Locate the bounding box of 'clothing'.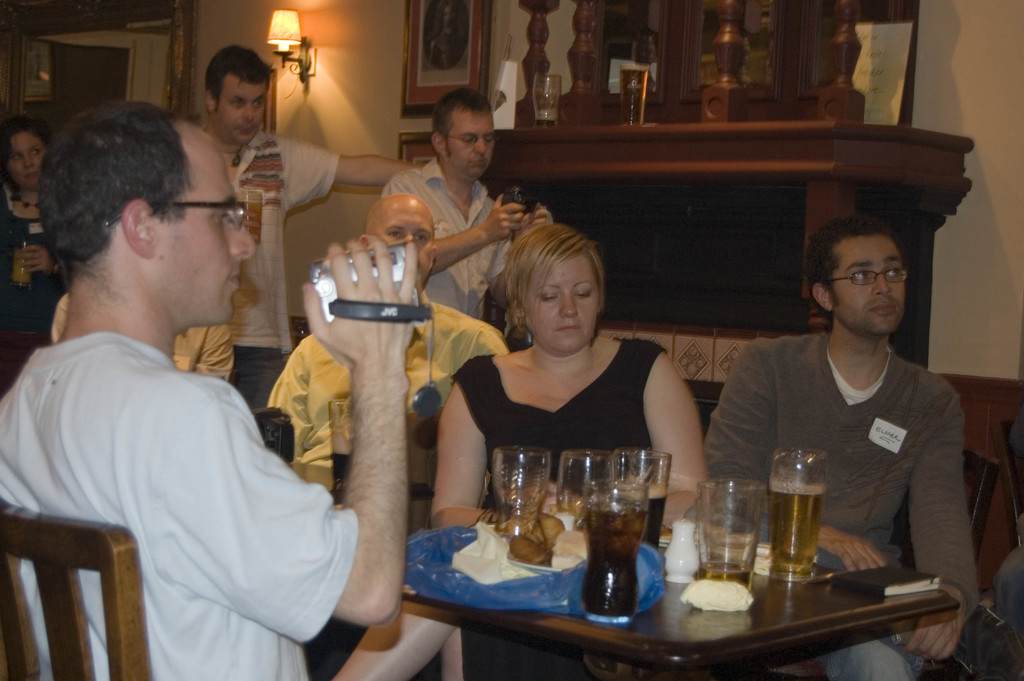
Bounding box: [left=266, top=286, right=509, bottom=536].
